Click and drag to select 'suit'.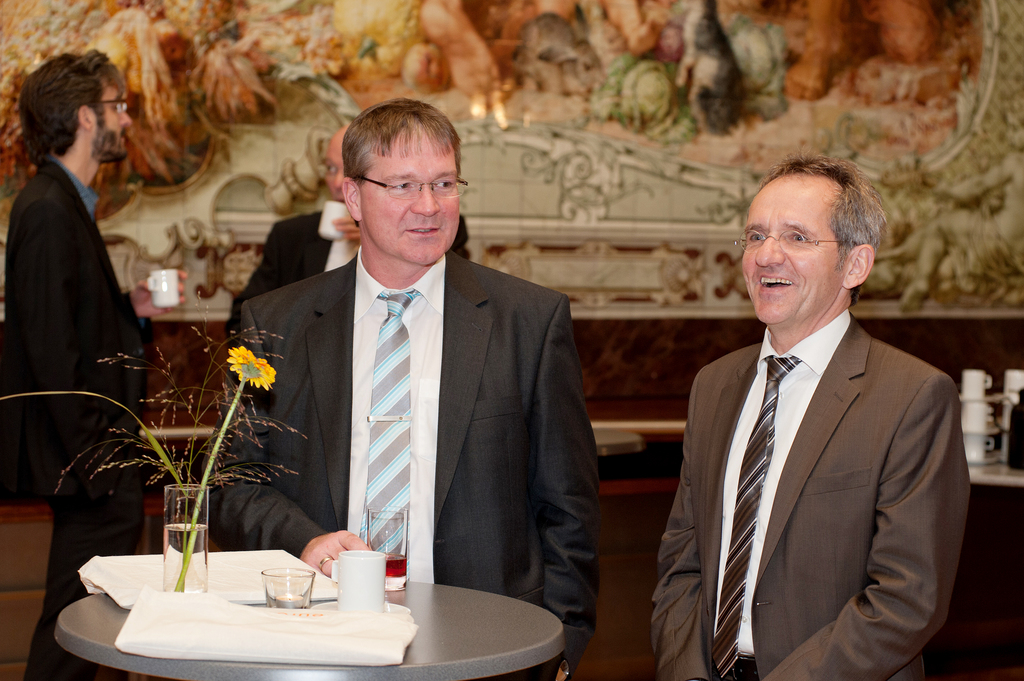
Selection: [225,207,469,365].
